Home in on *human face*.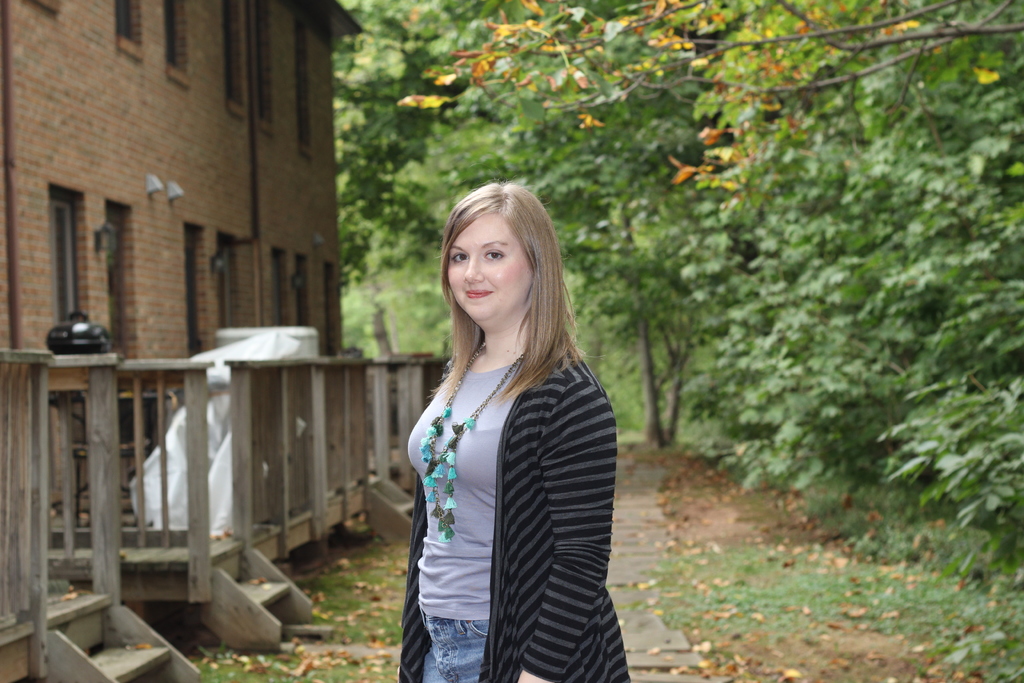
Homed in at 447:217:531:320.
